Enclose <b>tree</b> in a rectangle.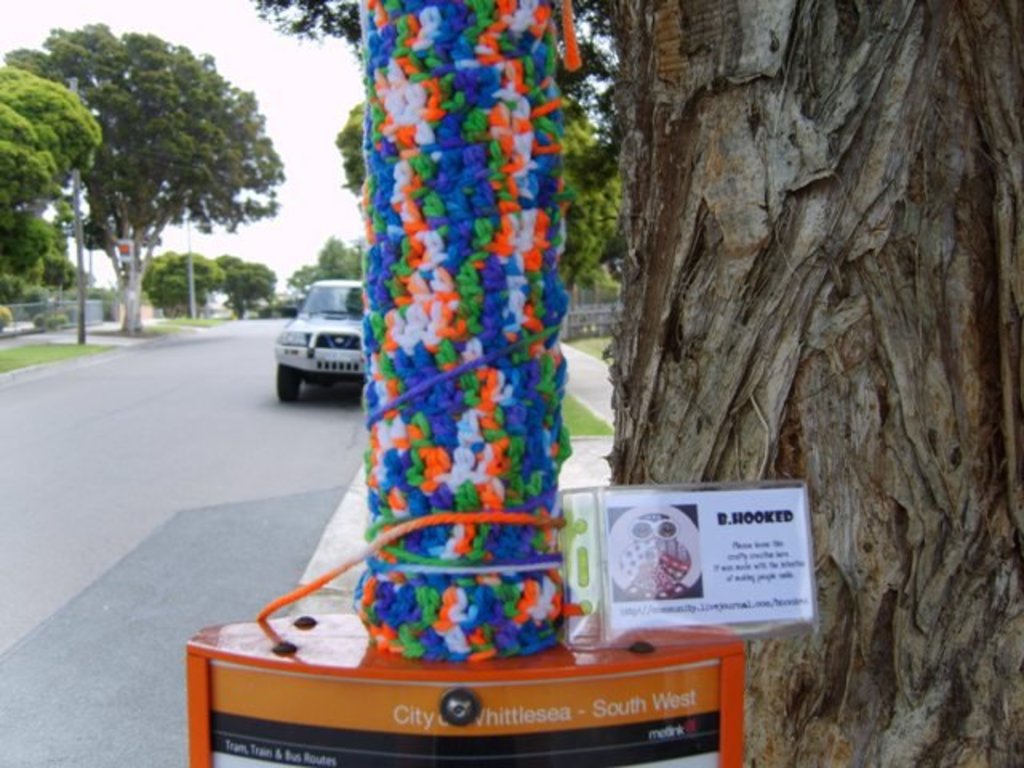
[293,232,366,296].
